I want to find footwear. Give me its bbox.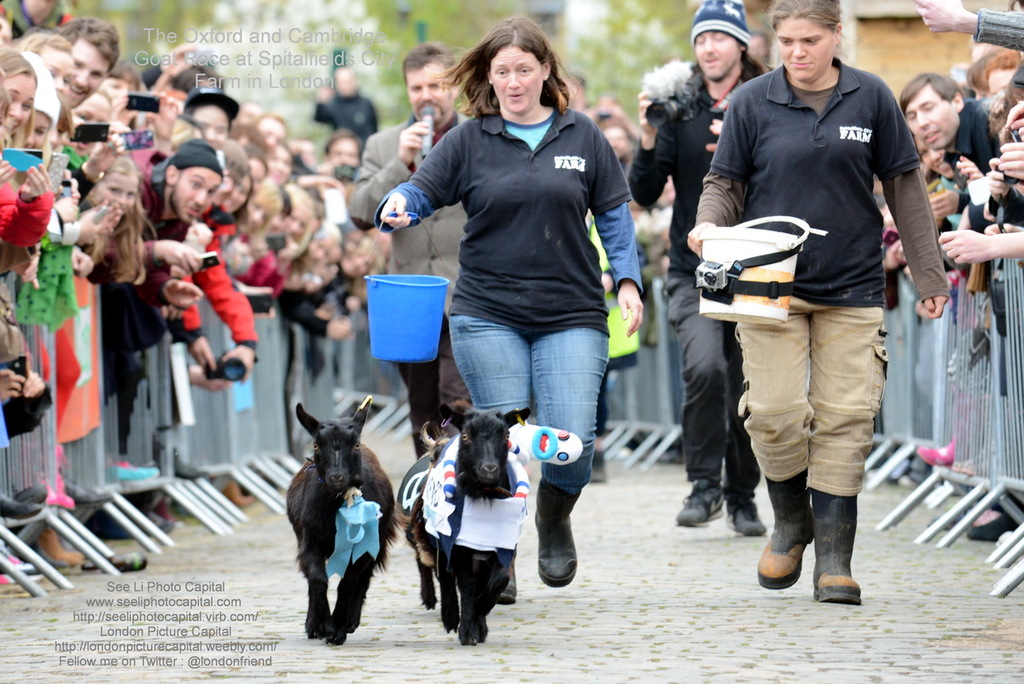
(730,495,766,534).
